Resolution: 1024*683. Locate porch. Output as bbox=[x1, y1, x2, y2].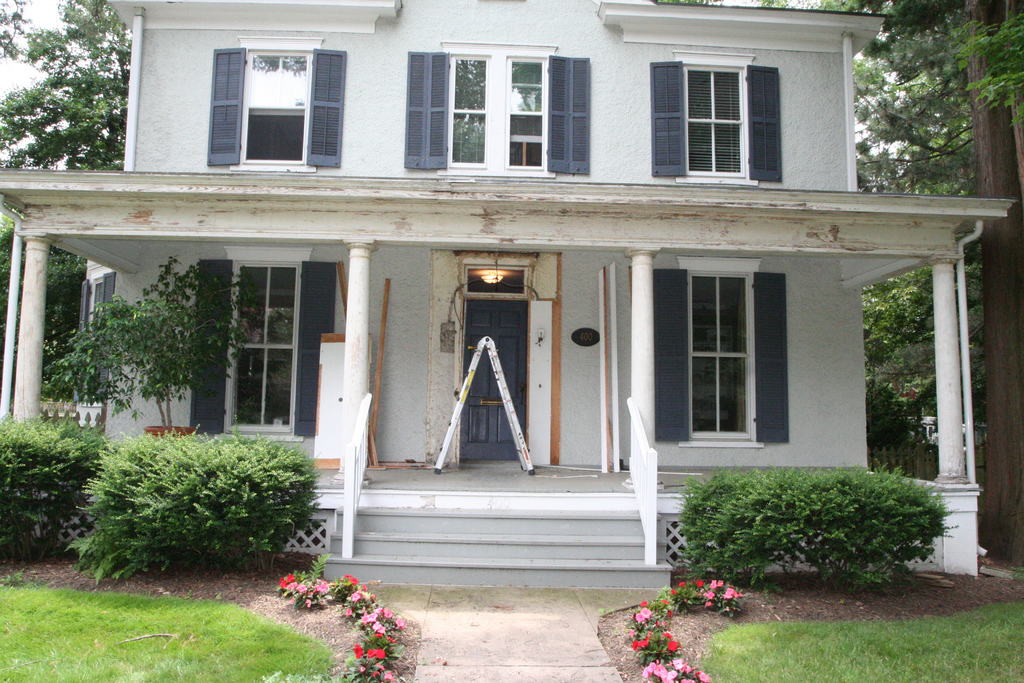
bbox=[95, 460, 937, 586].
